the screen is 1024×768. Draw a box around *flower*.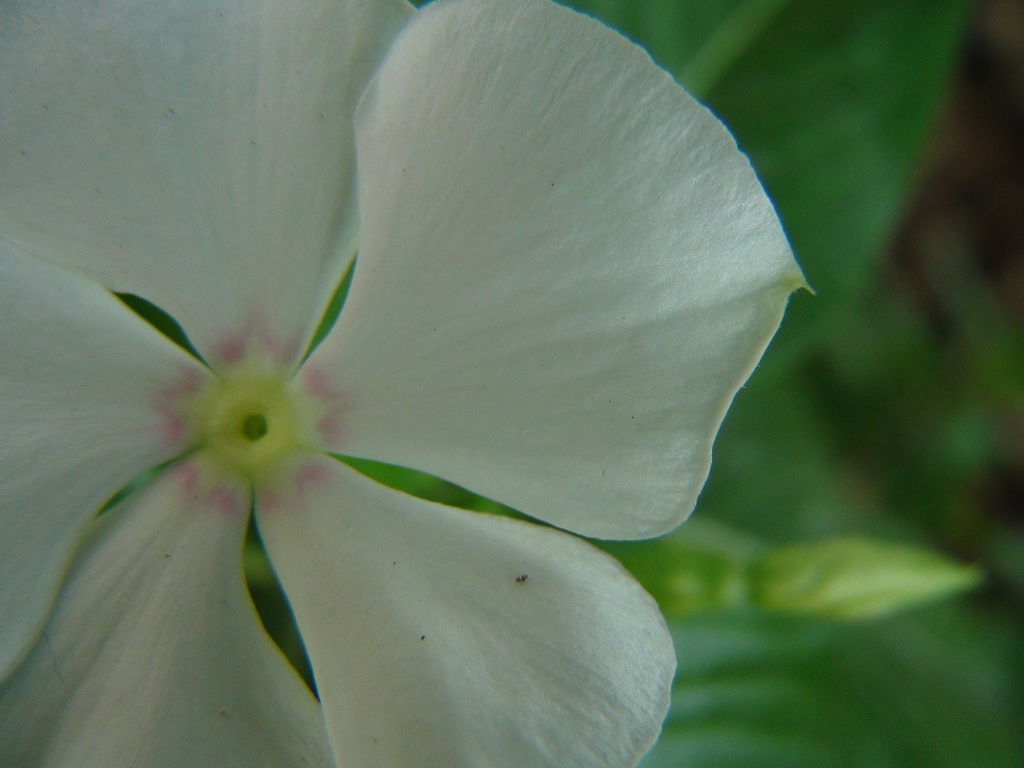
pyautogui.locateOnScreen(43, 37, 755, 730).
